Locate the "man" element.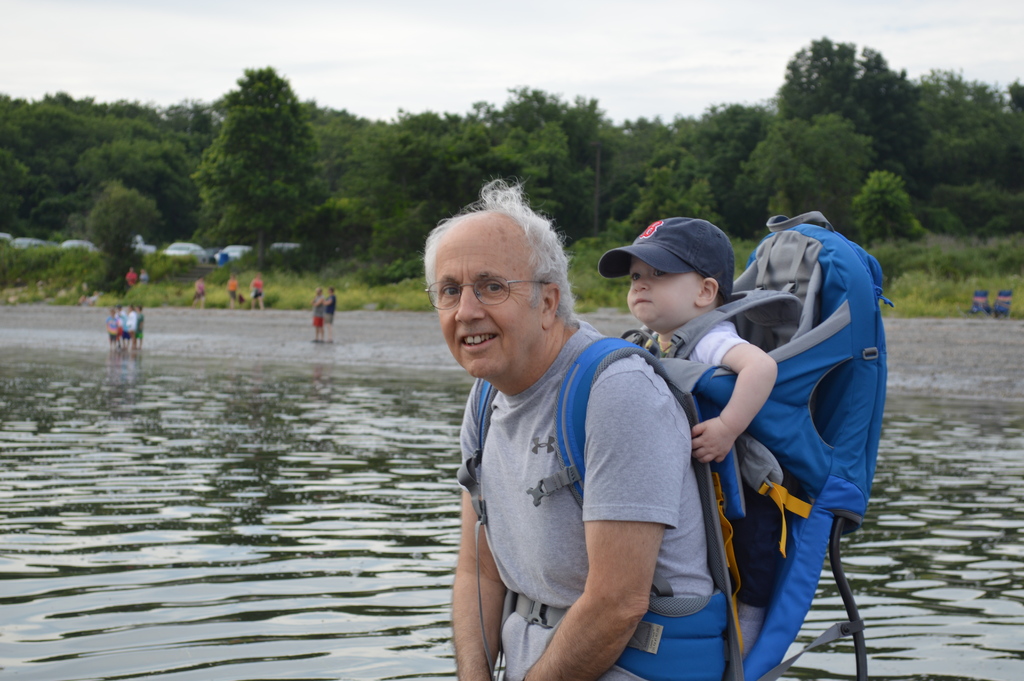
Element bbox: (left=129, top=265, right=138, bottom=300).
